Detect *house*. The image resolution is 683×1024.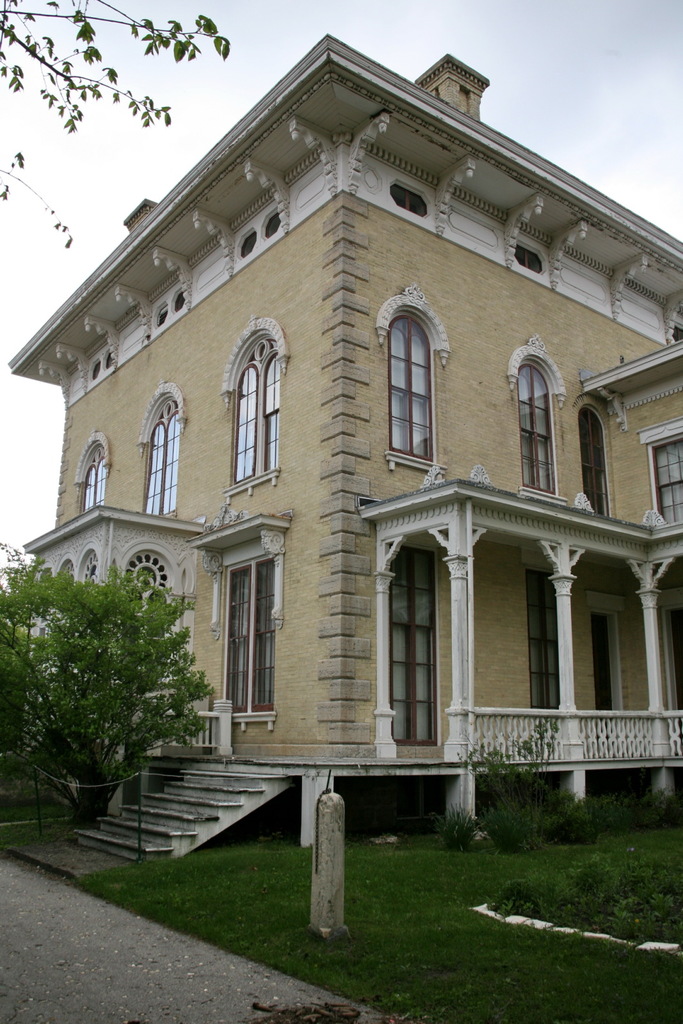
bbox=(3, 28, 682, 872).
